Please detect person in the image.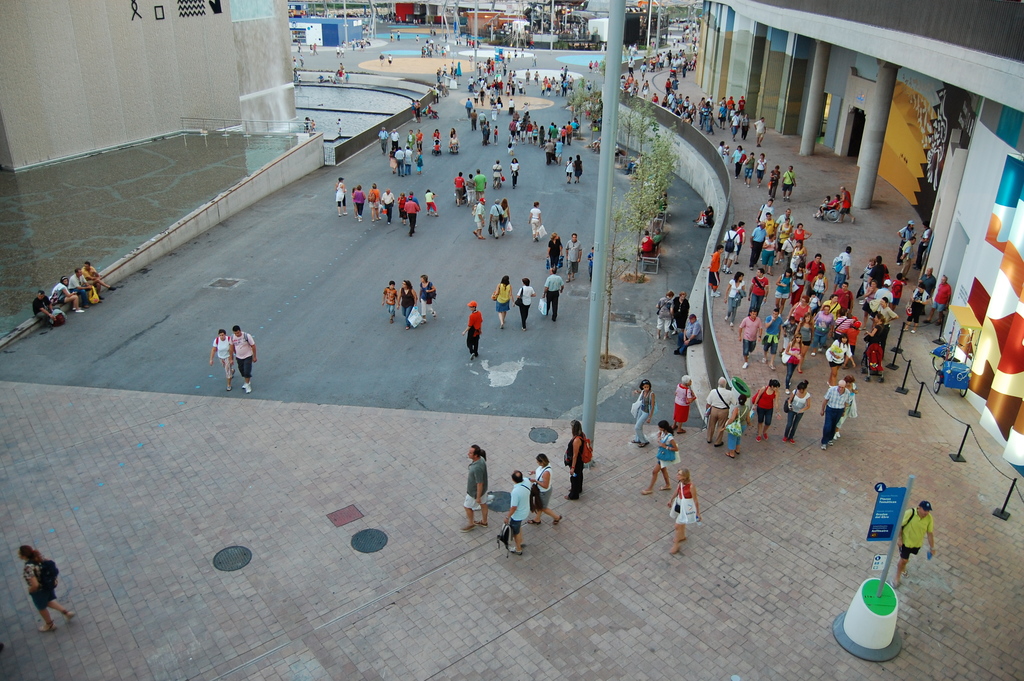
rect(669, 94, 680, 108).
